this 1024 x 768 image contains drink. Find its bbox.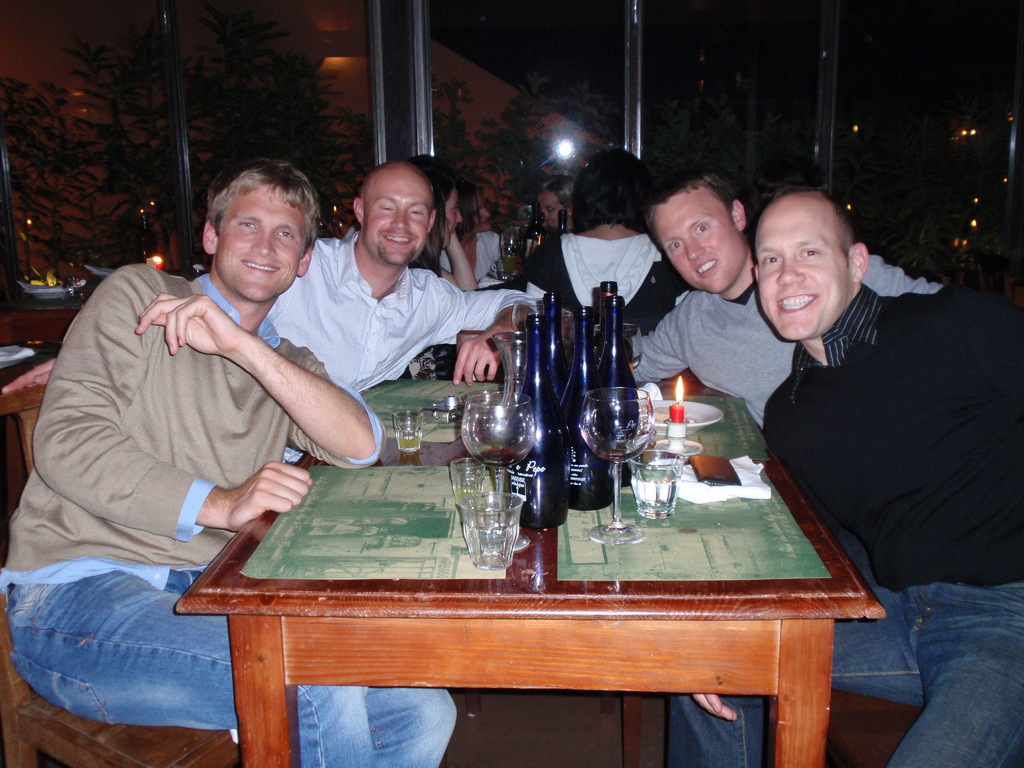
<bbox>557, 303, 614, 515</bbox>.
